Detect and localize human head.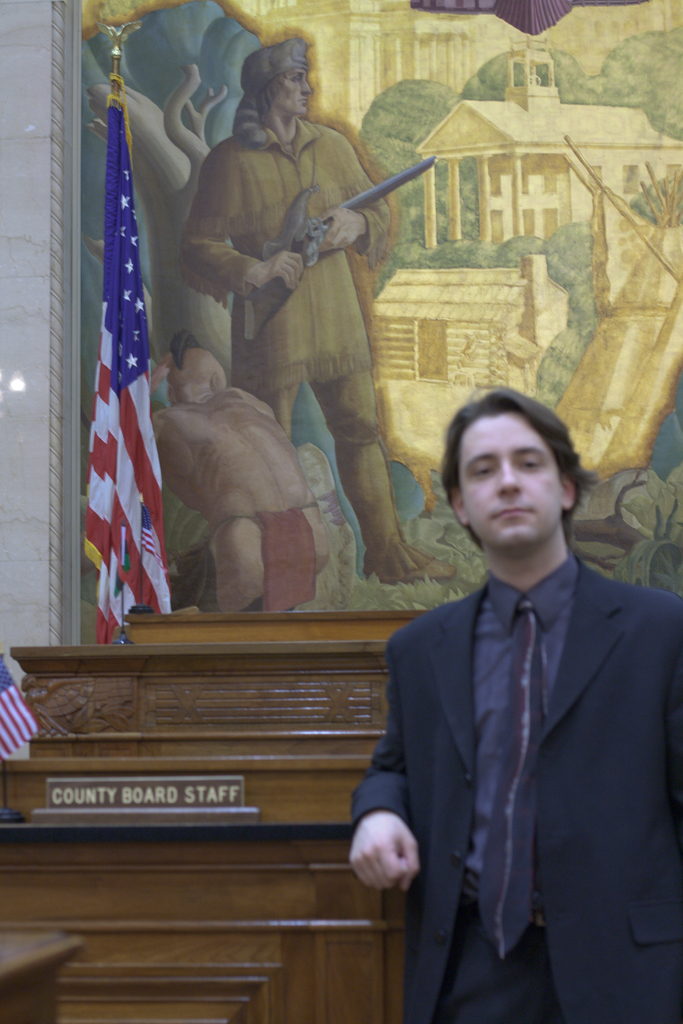
Localized at x1=241, y1=35, x2=318, y2=124.
